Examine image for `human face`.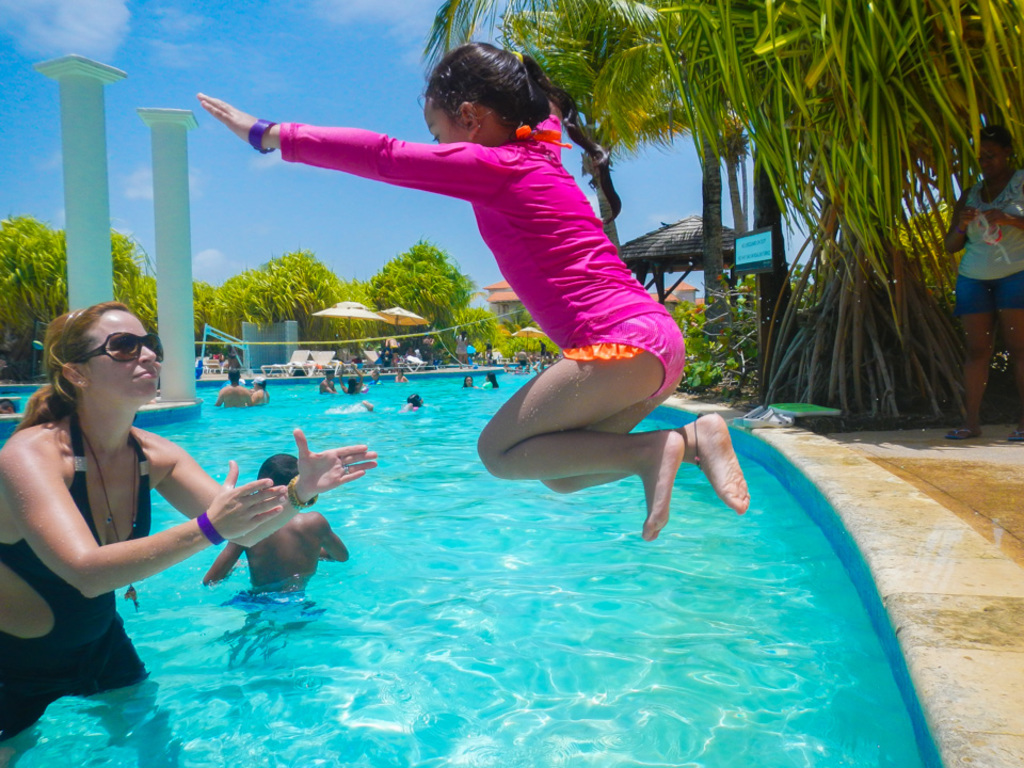
Examination result: rect(82, 311, 161, 403).
